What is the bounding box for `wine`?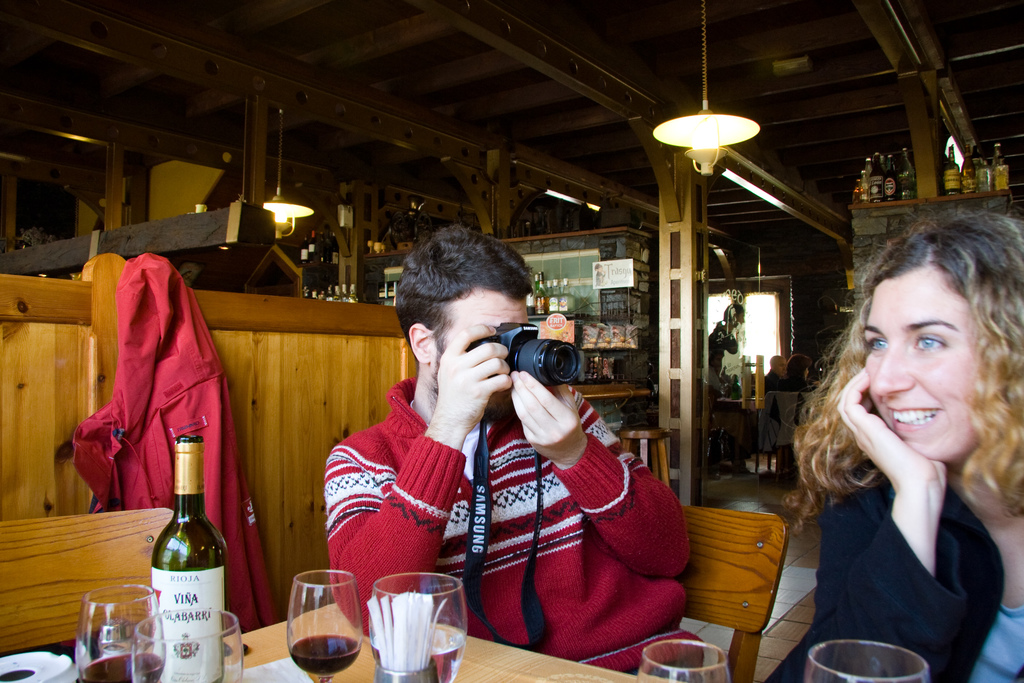
<region>81, 654, 162, 682</region>.
